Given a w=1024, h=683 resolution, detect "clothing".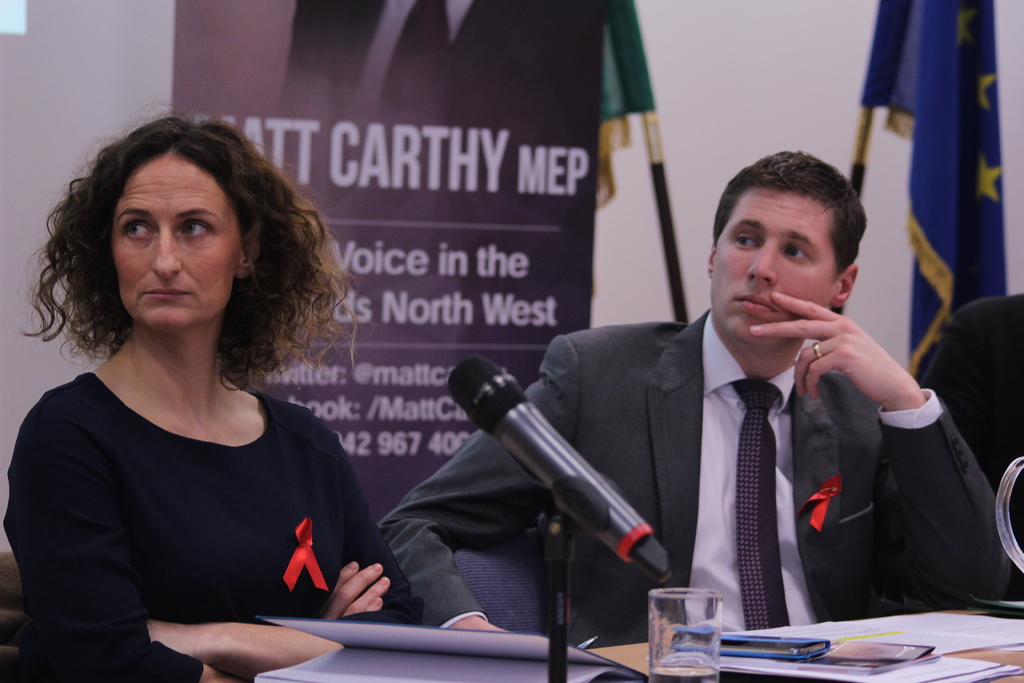
(x1=378, y1=220, x2=968, y2=677).
